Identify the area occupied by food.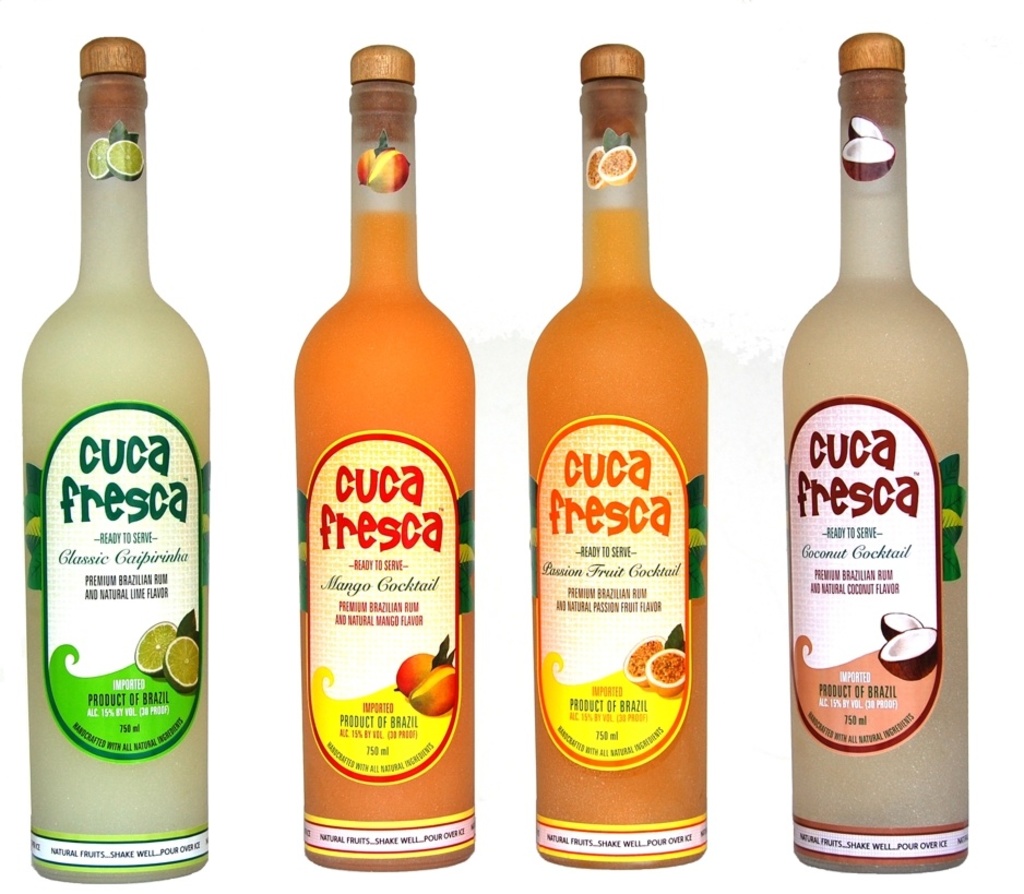
Area: (879,607,921,636).
